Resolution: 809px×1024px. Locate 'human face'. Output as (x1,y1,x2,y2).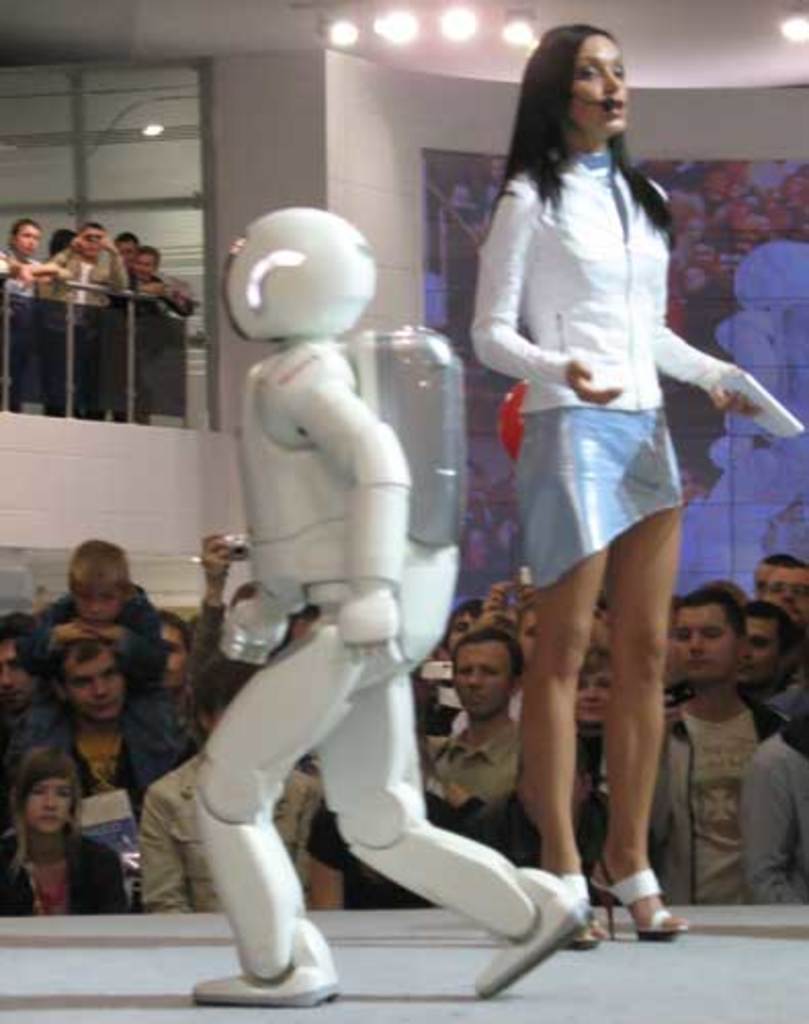
(78,578,119,621).
